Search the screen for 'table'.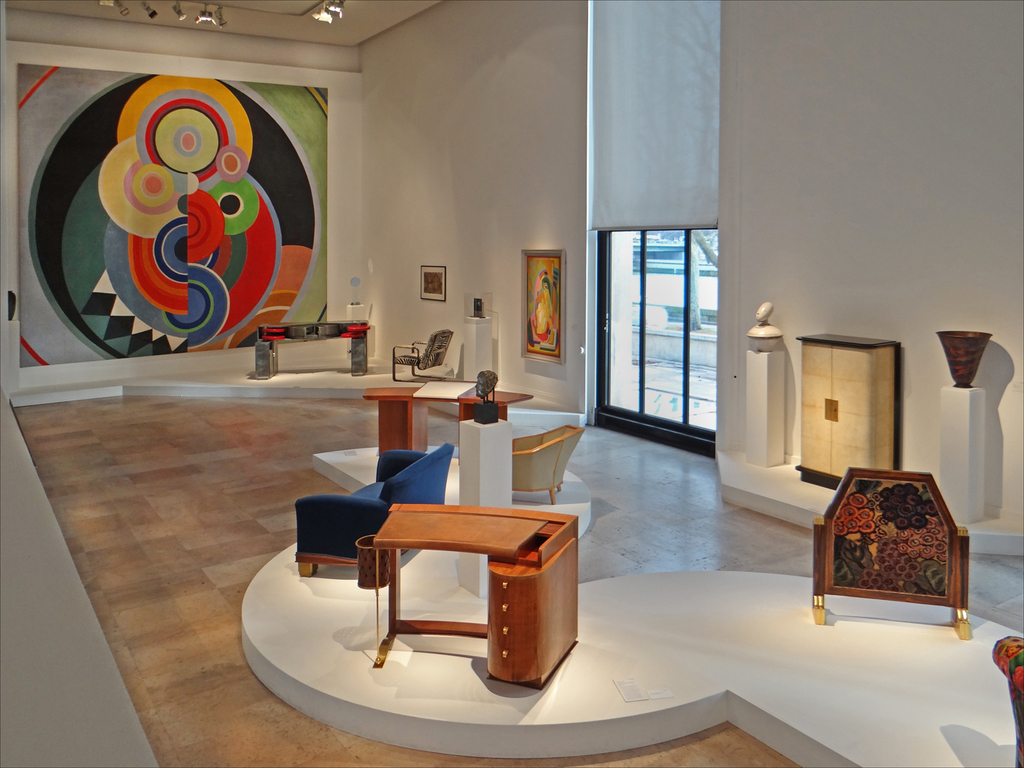
Found at [373, 503, 581, 688].
